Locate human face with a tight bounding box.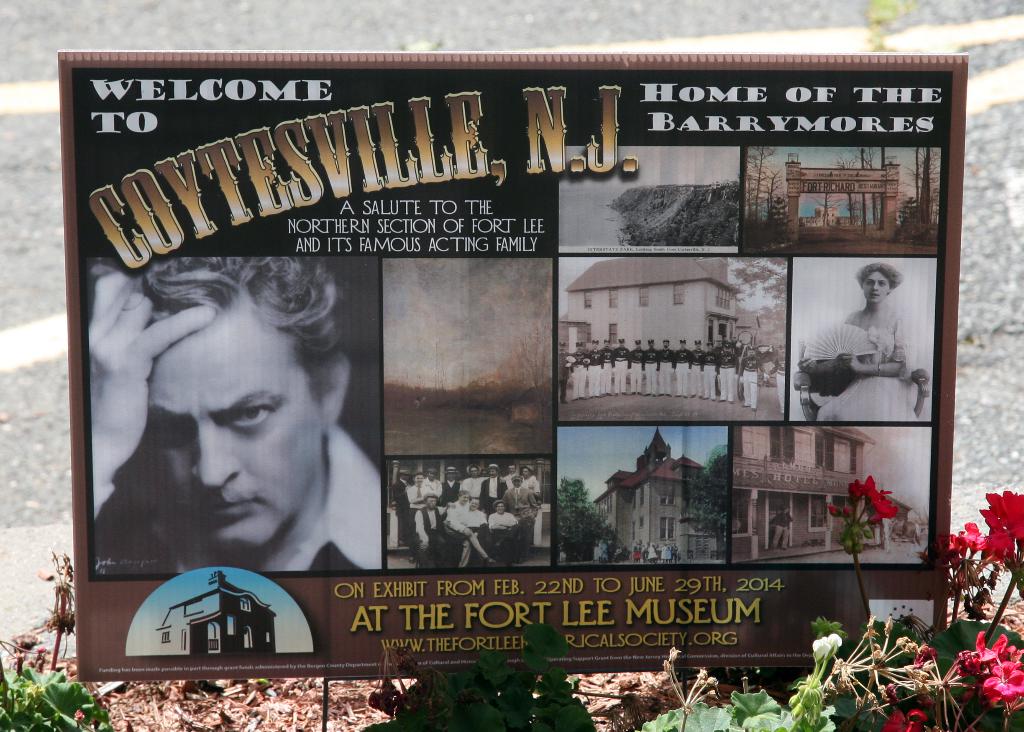
861,269,894,303.
